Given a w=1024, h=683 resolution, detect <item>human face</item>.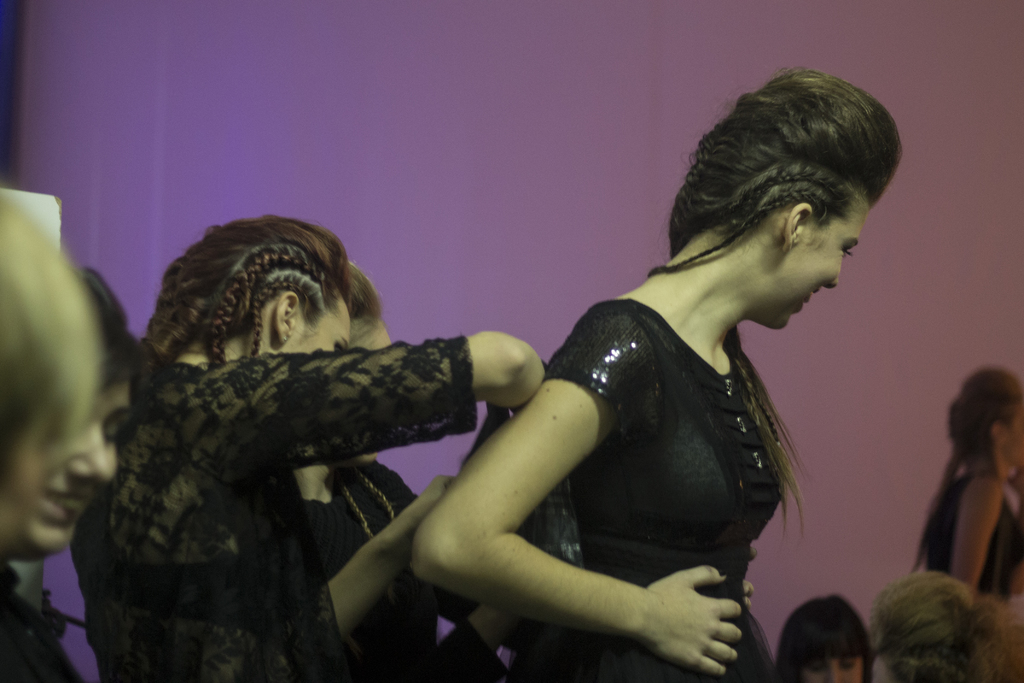
bbox=[1005, 399, 1023, 461].
